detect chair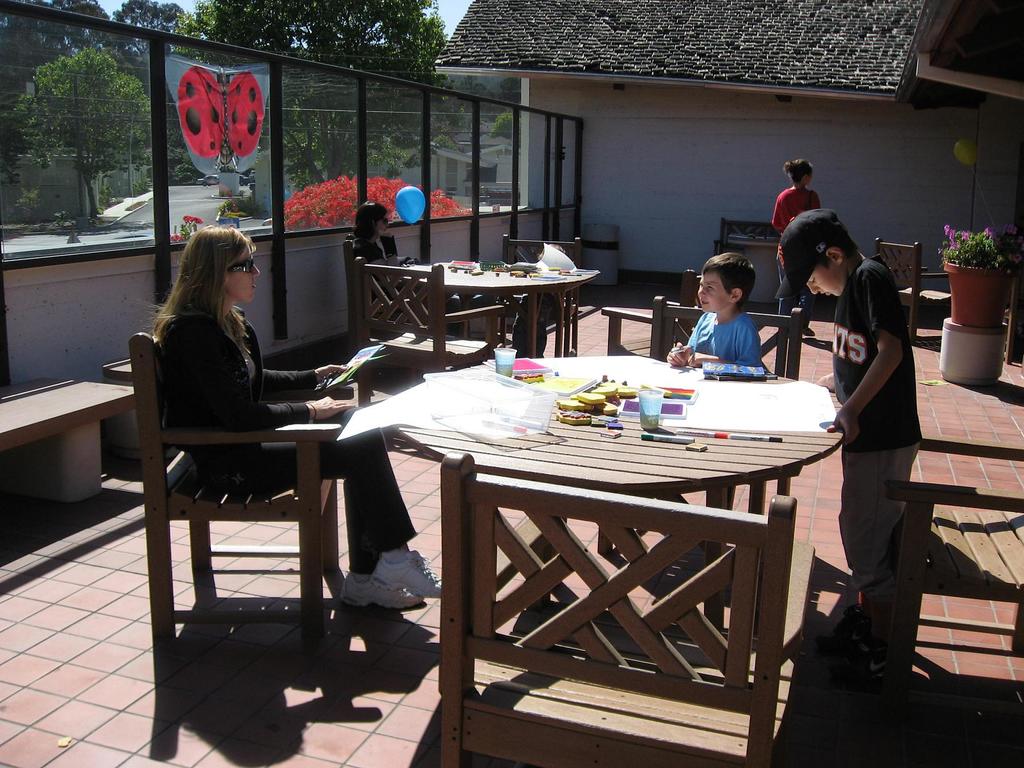
346/236/438/349
